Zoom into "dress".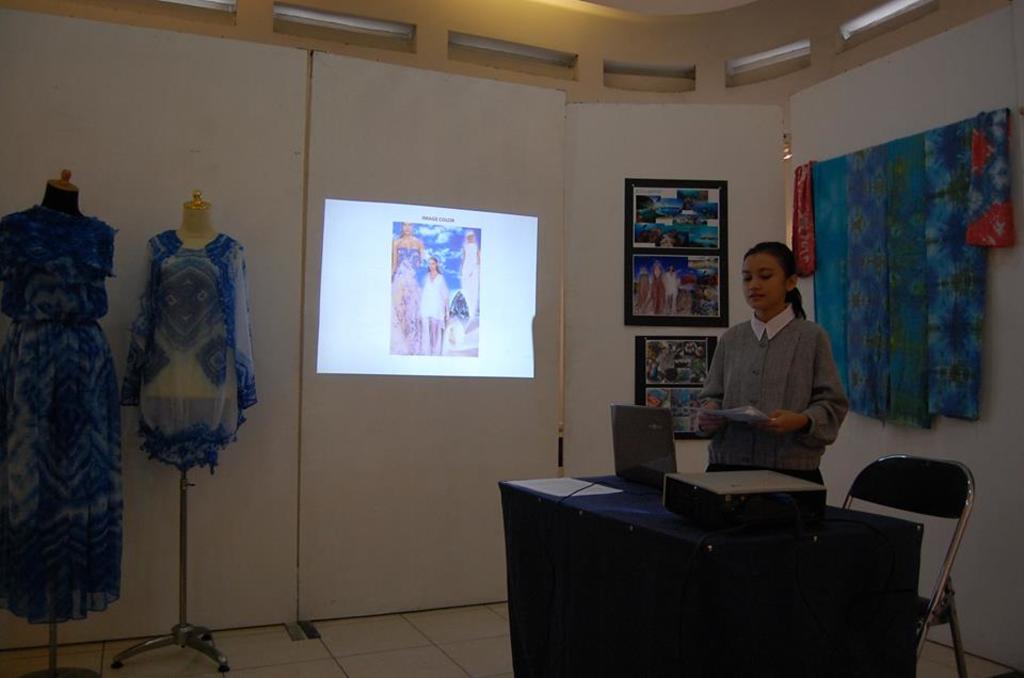
Zoom target: select_region(0, 205, 124, 629).
